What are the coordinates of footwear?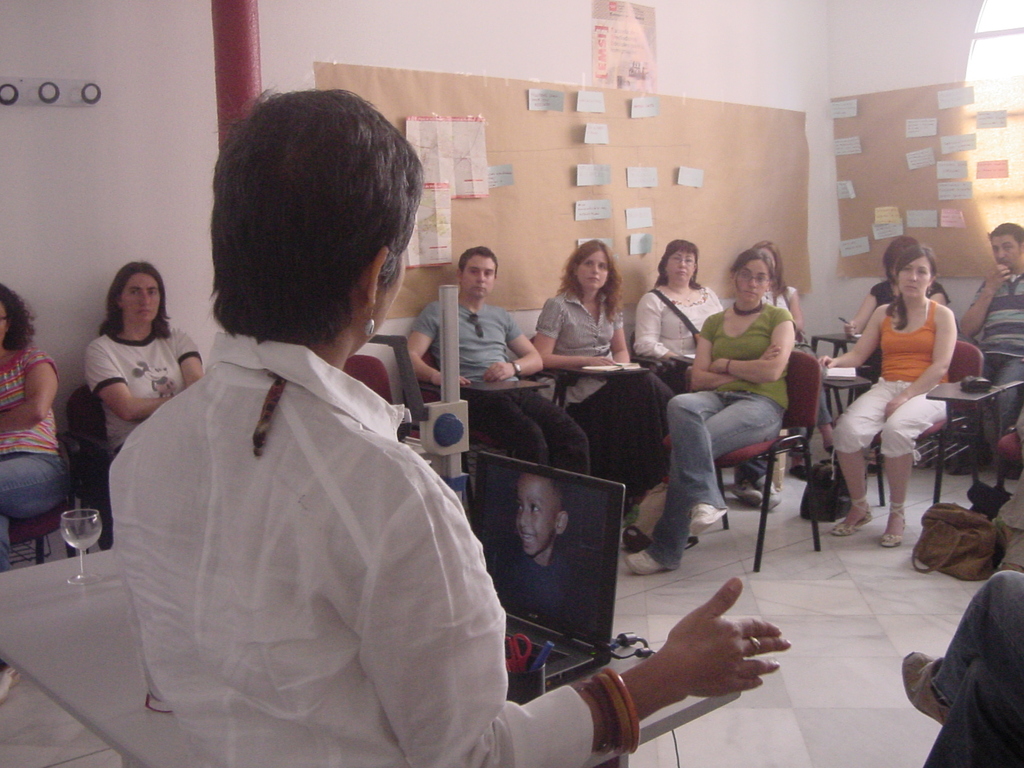
BBox(729, 475, 767, 509).
